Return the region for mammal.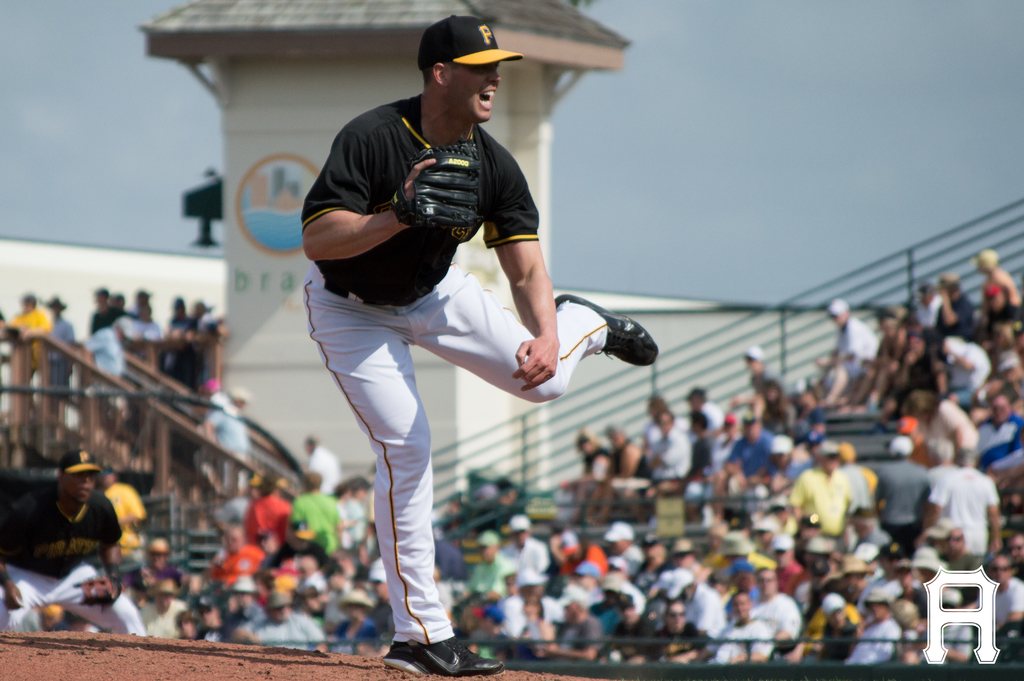
286,12,653,661.
